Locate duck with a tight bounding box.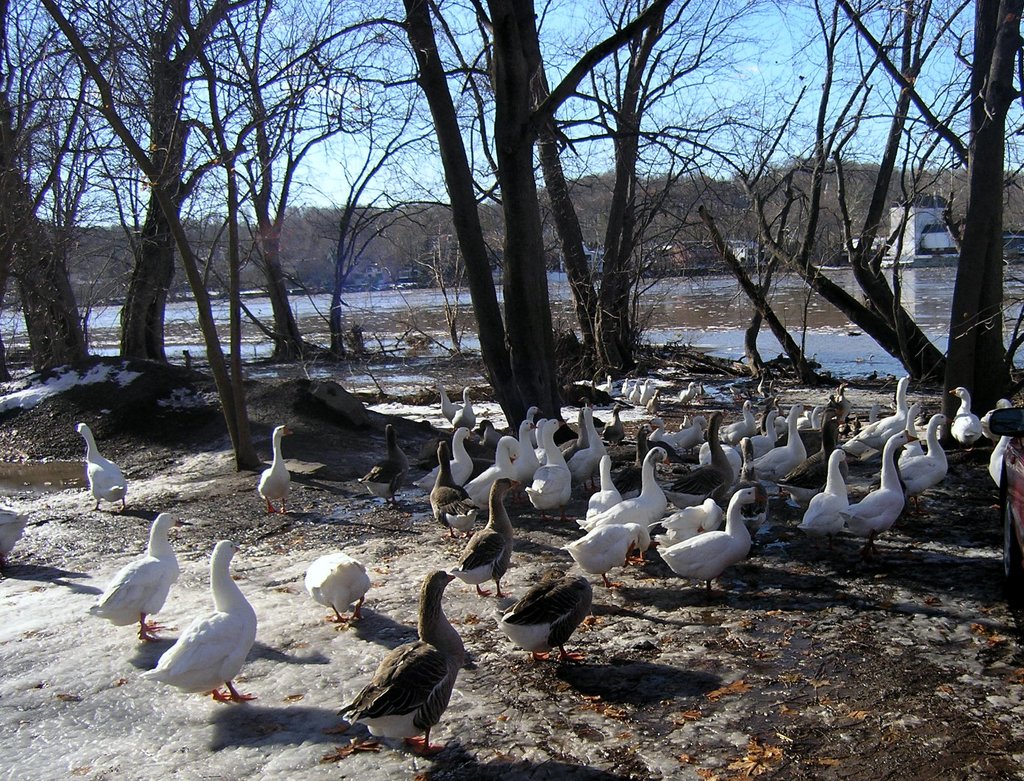
bbox=[140, 539, 272, 713].
